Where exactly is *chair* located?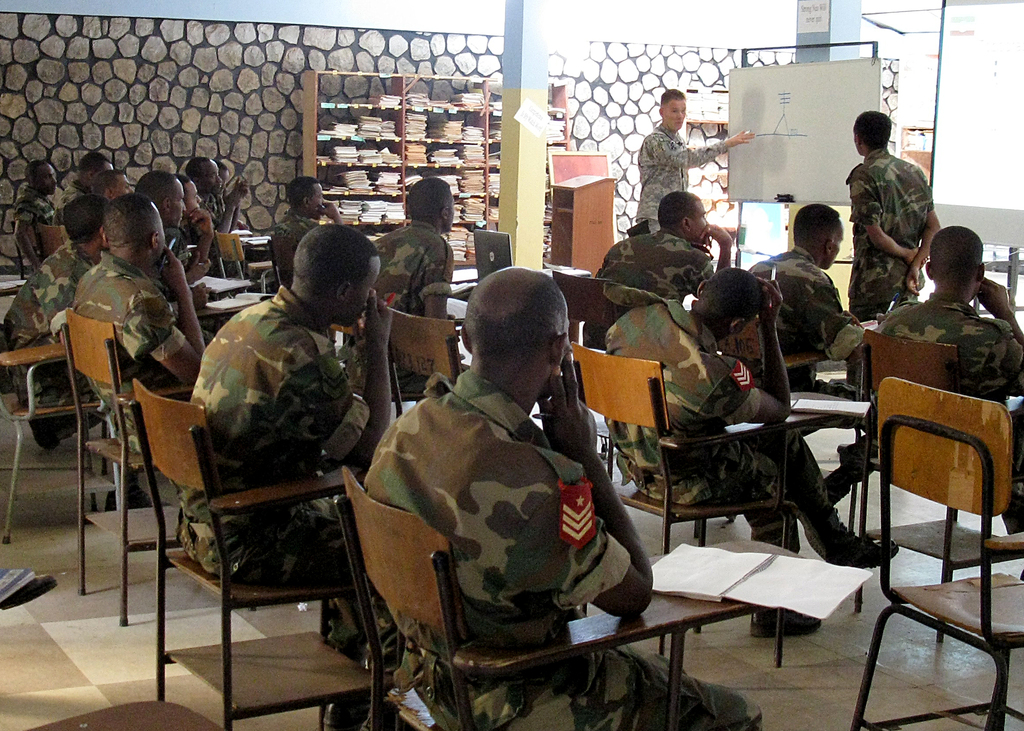
Its bounding box is [118, 378, 404, 730].
